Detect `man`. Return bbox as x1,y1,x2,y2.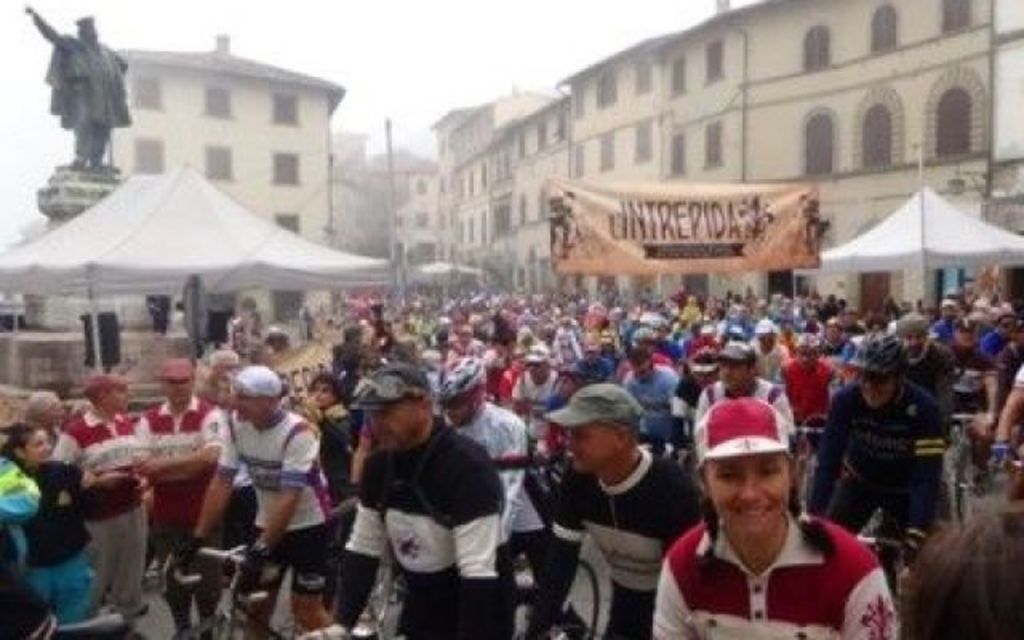
810,333,947,568.
